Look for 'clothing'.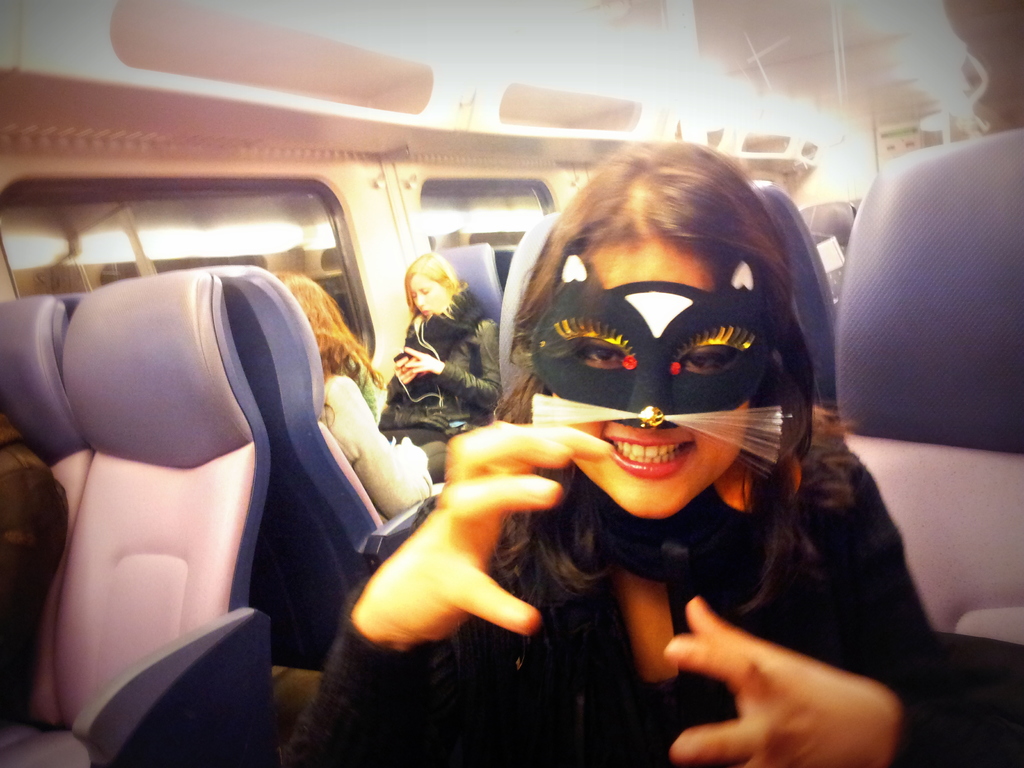
Found: [x1=392, y1=301, x2=915, y2=716].
